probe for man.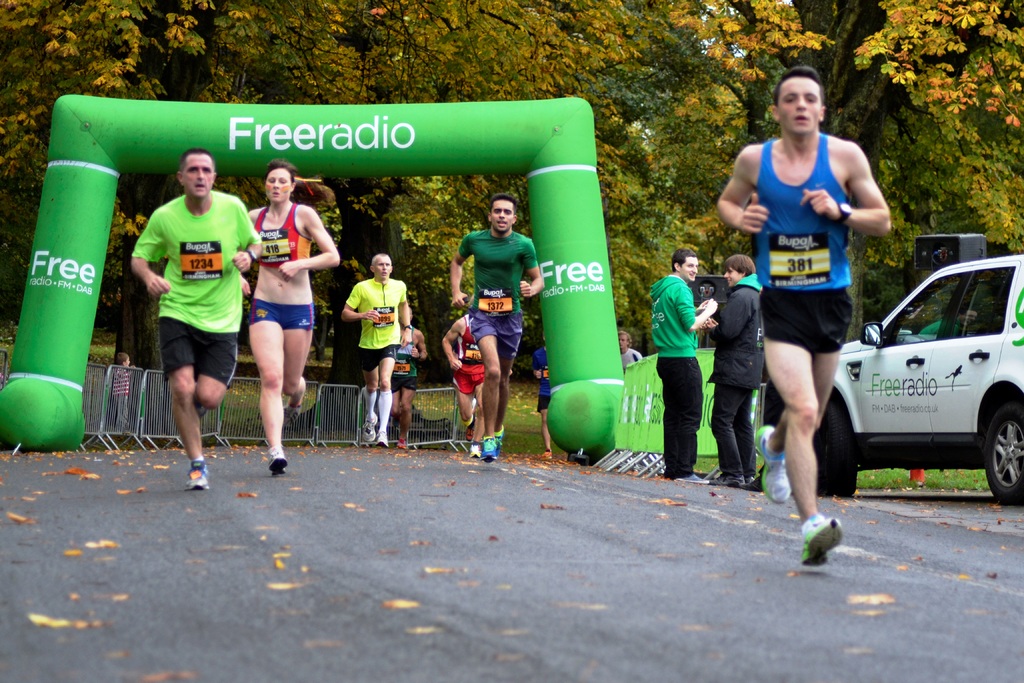
Probe result: 647:244:723:479.
